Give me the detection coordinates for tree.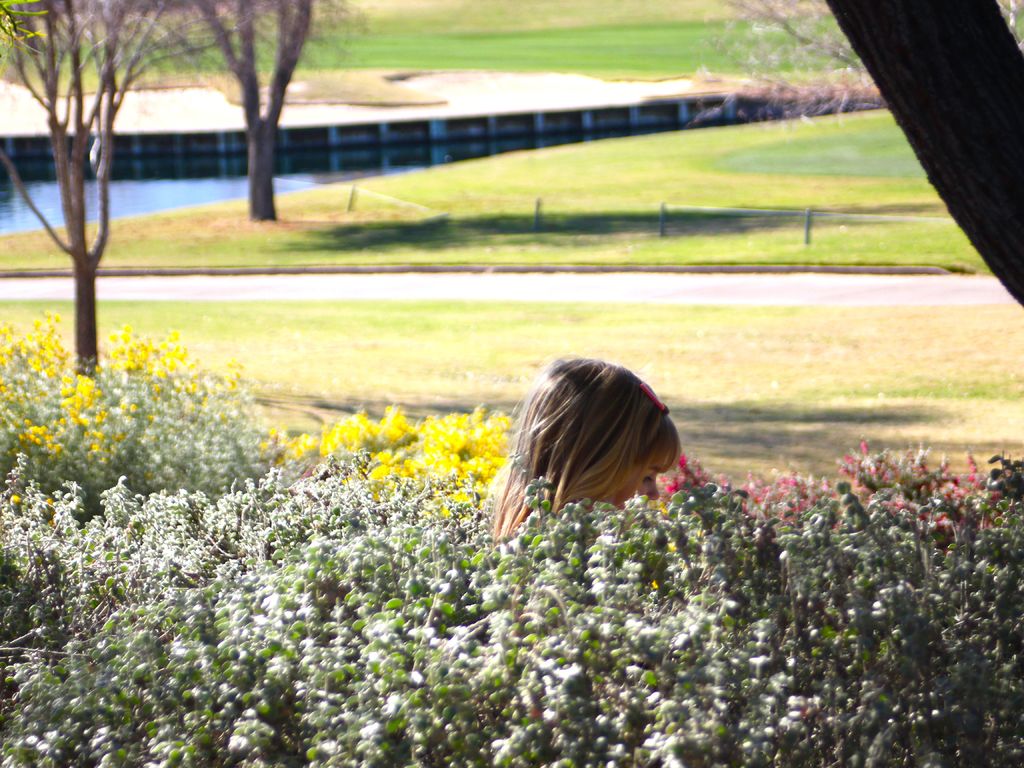
detection(12, 9, 181, 376).
